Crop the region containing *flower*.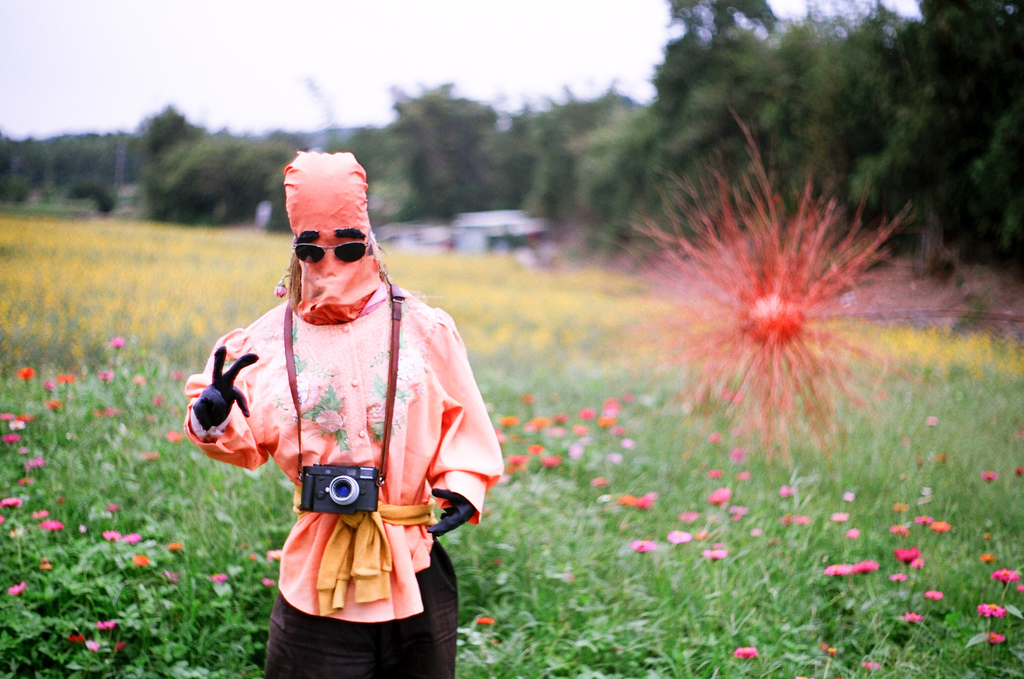
Crop region: [x1=129, y1=555, x2=150, y2=568].
